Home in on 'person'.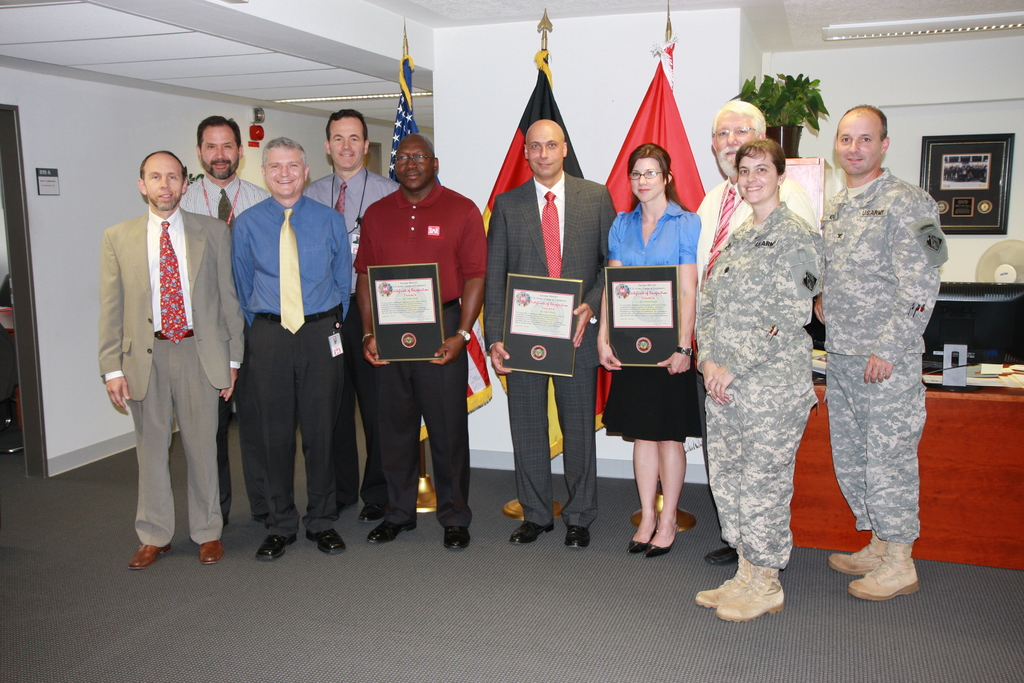
Homed in at region(594, 142, 700, 552).
